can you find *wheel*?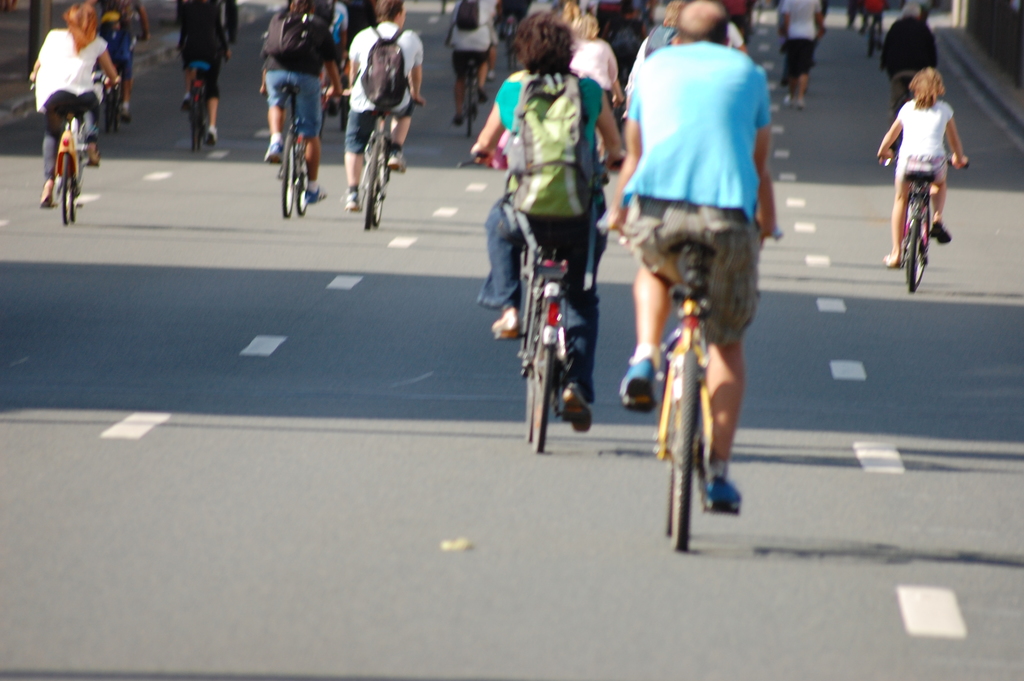
Yes, bounding box: [x1=196, y1=99, x2=204, y2=150].
